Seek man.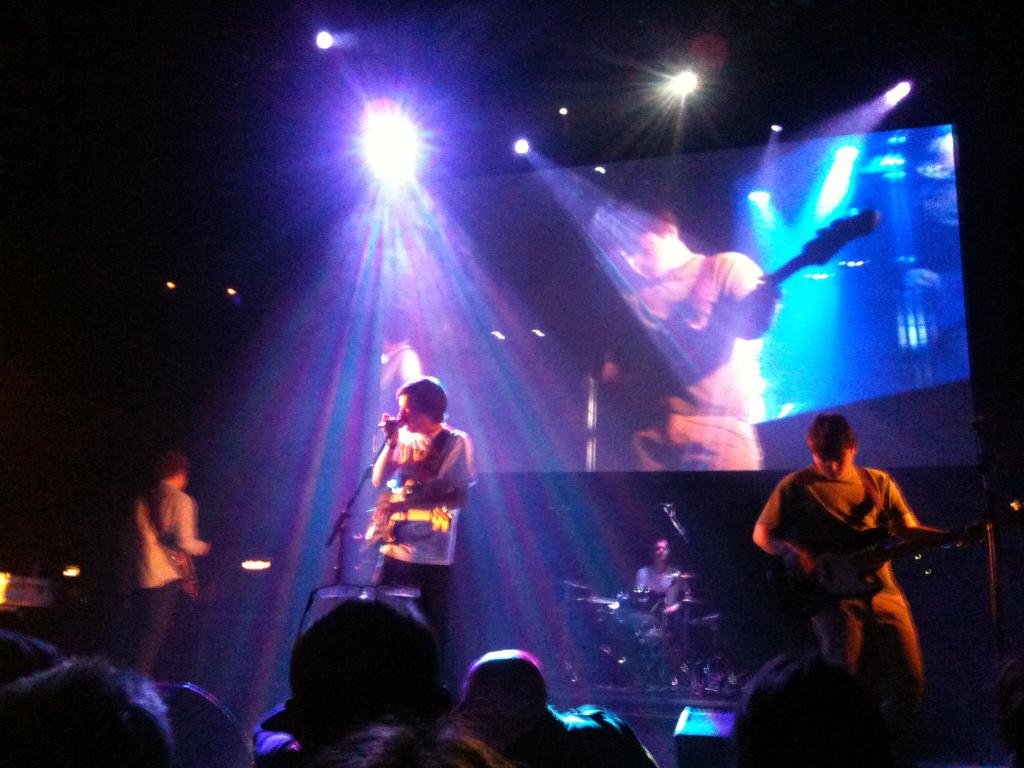
left=593, top=189, right=780, bottom=471.
